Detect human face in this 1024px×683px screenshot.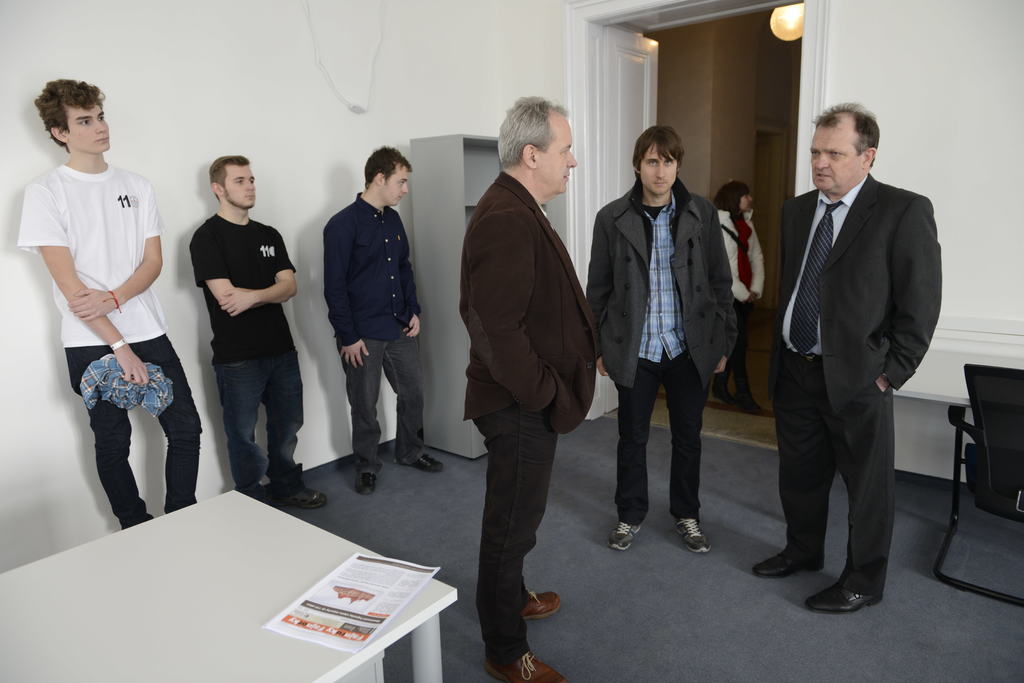
Detection: rect(223, 166, 255, 205).
